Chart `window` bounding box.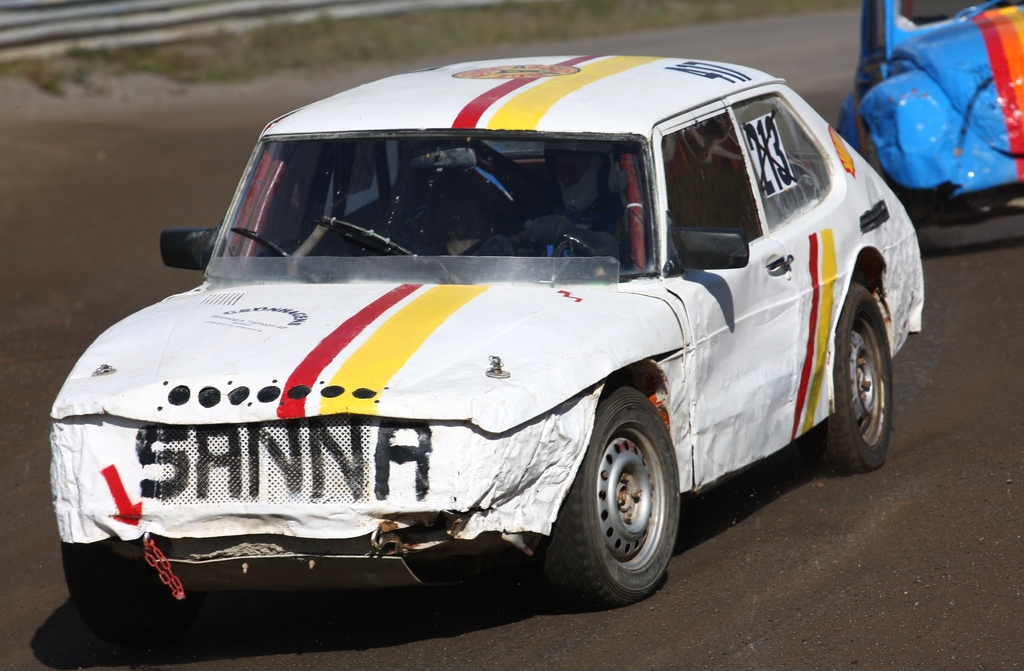
Charted: [648,107,762,266].
